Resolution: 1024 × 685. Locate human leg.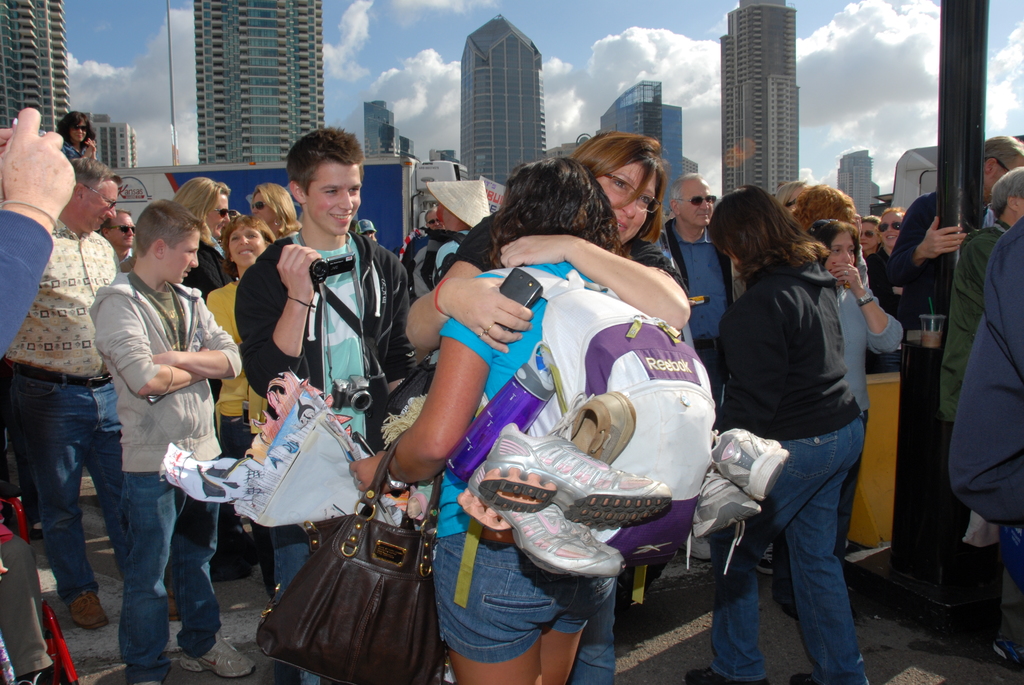
0,356,47,539.
